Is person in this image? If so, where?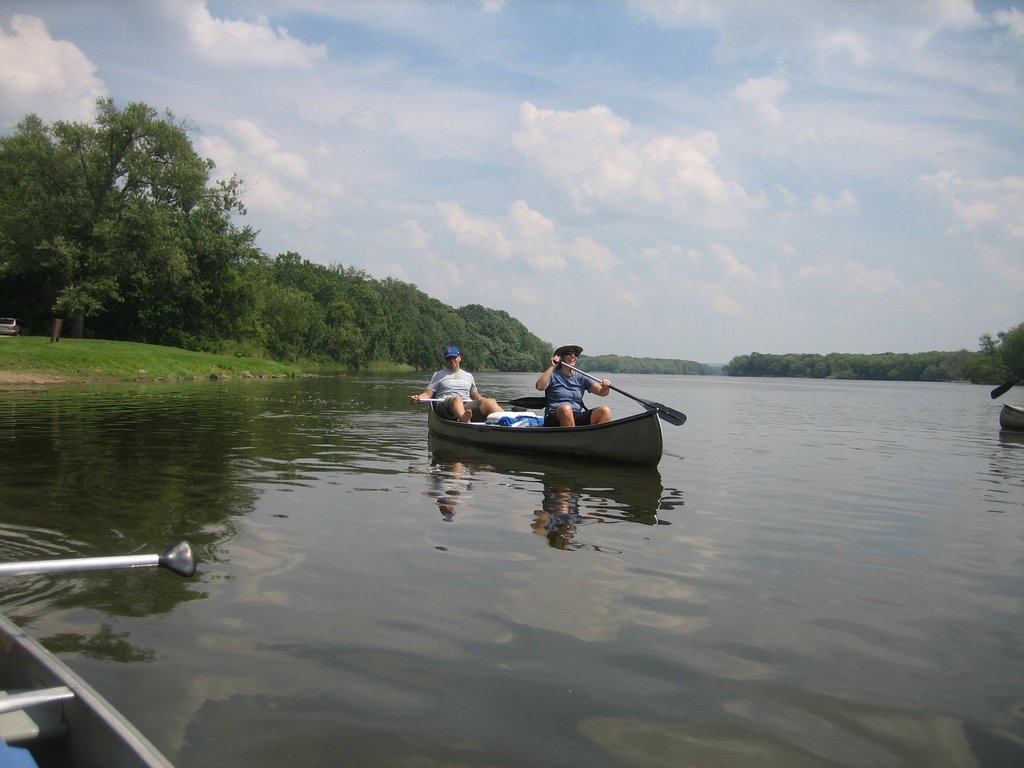
Yes, at [left=537, top=343, right=610, bottom=428].
